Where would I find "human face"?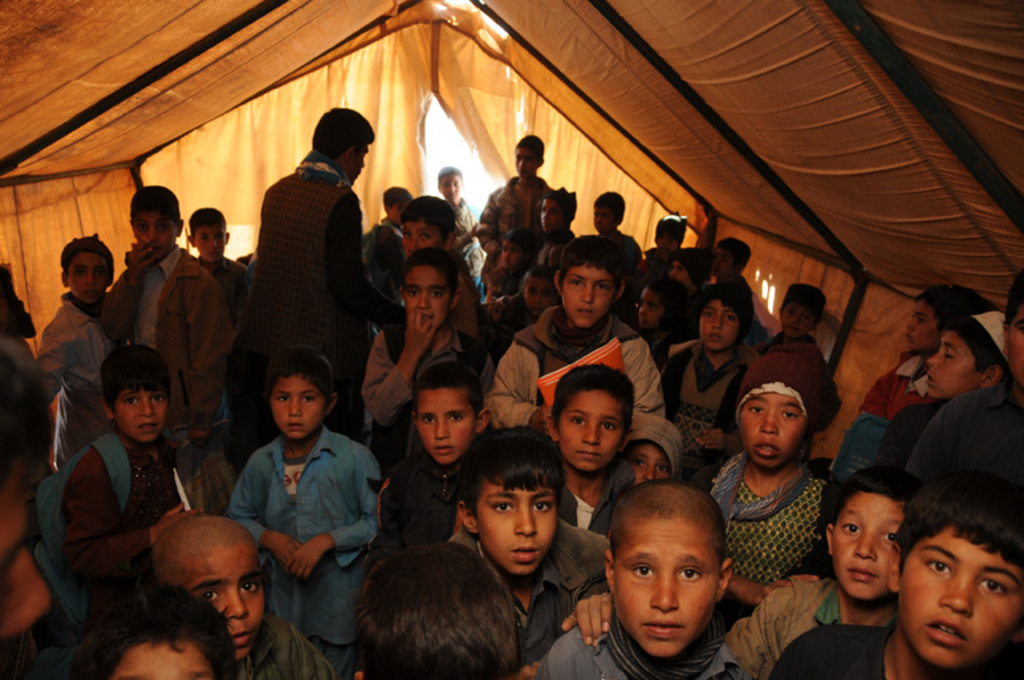
At <region>711, 252, 734, 276</region>.
